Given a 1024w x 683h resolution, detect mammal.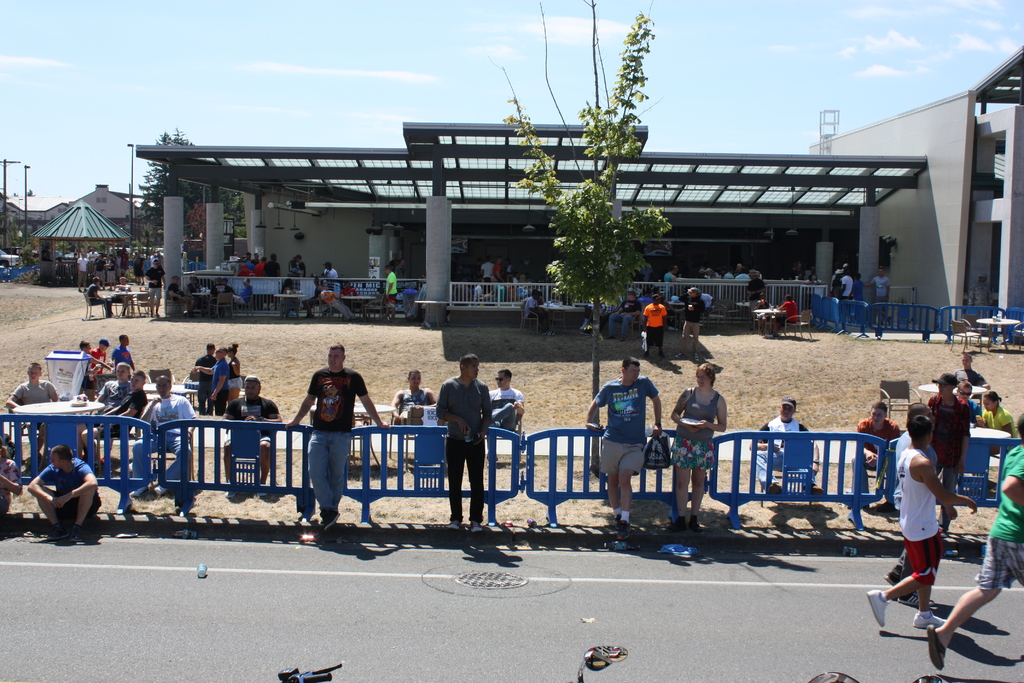
crop(26, 443, 99, 541).
